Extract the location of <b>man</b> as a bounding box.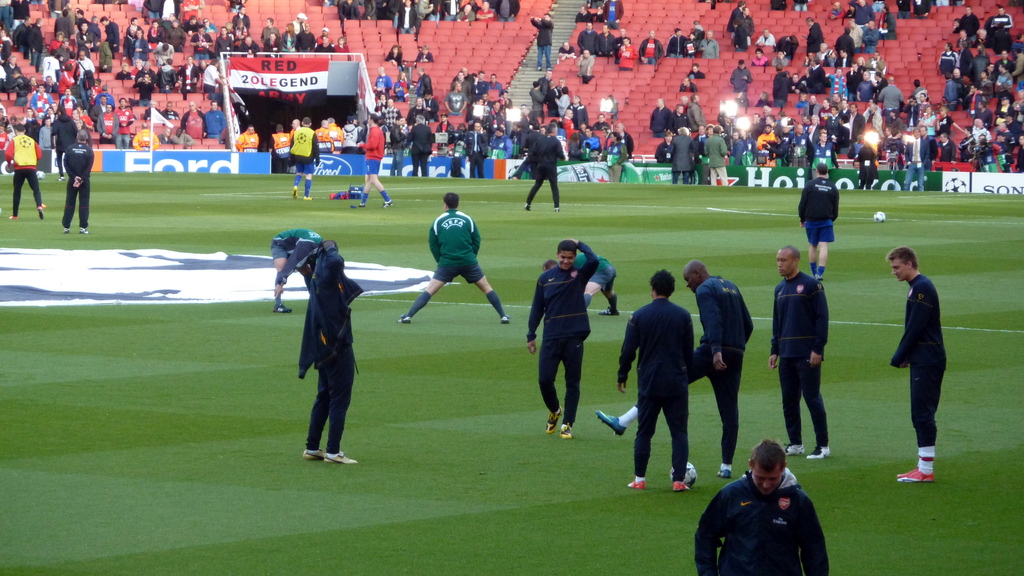
[608, 122, 637, 159].
